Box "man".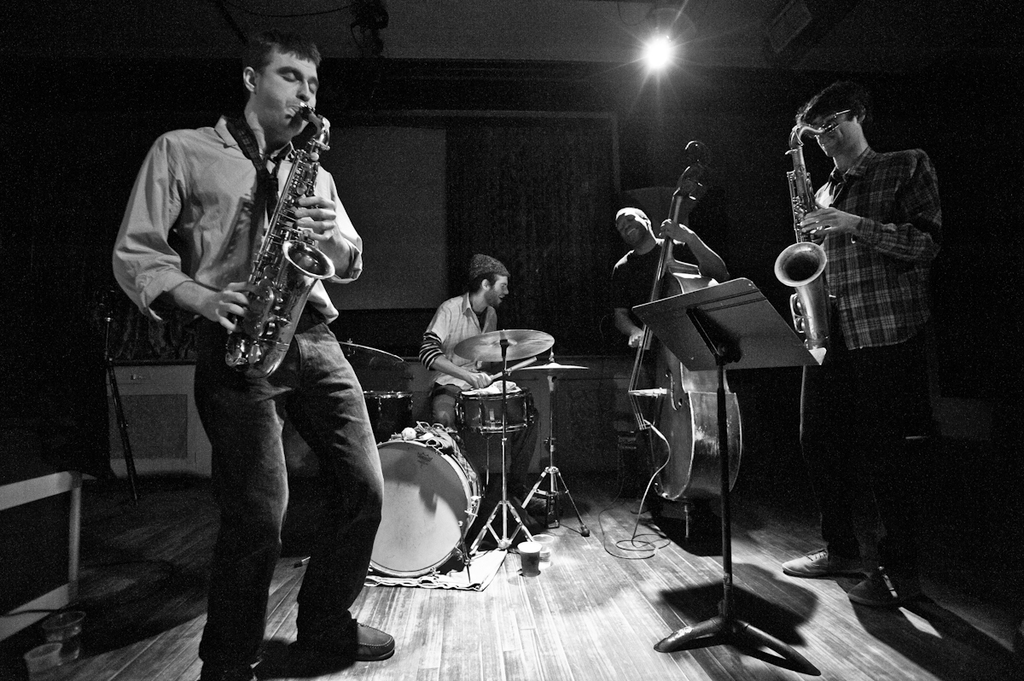
421 253 549 514.
